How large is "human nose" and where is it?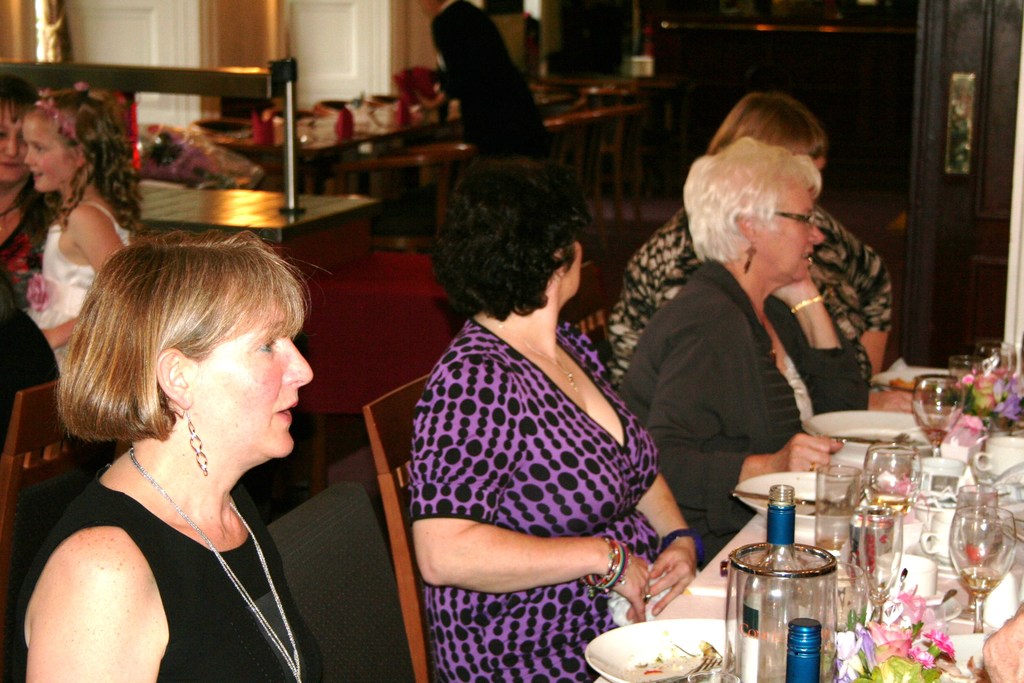
Bounding box: [left=282, top=334, right=314, bottom=389].
